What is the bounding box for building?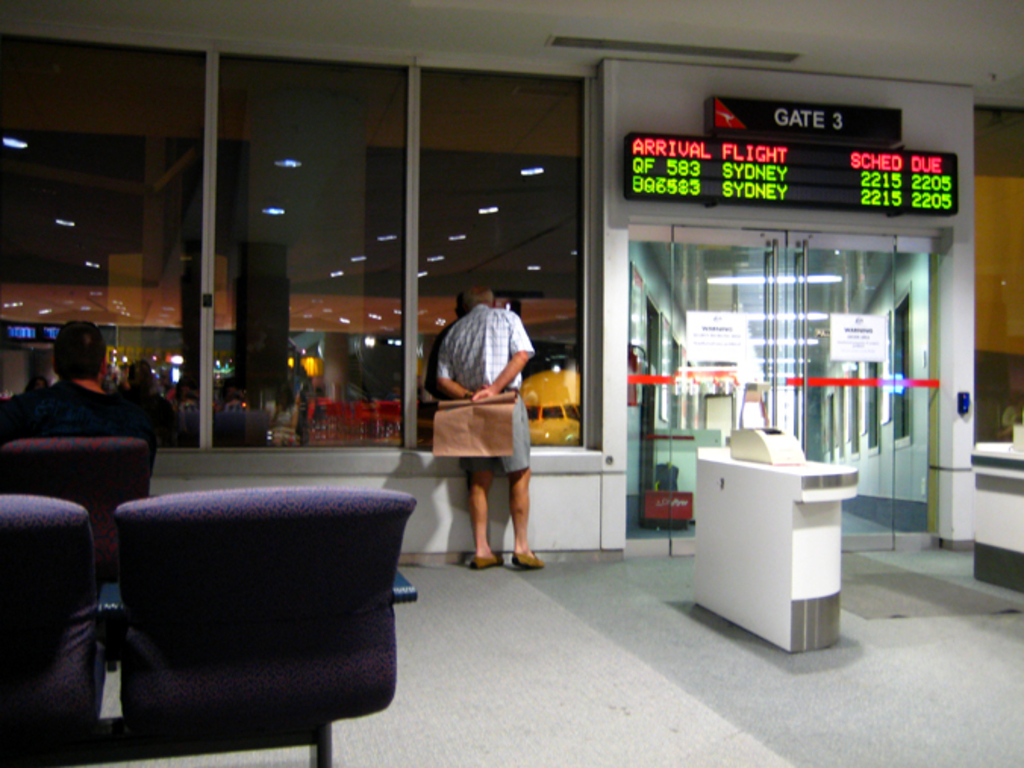
0 2 1019 766.
